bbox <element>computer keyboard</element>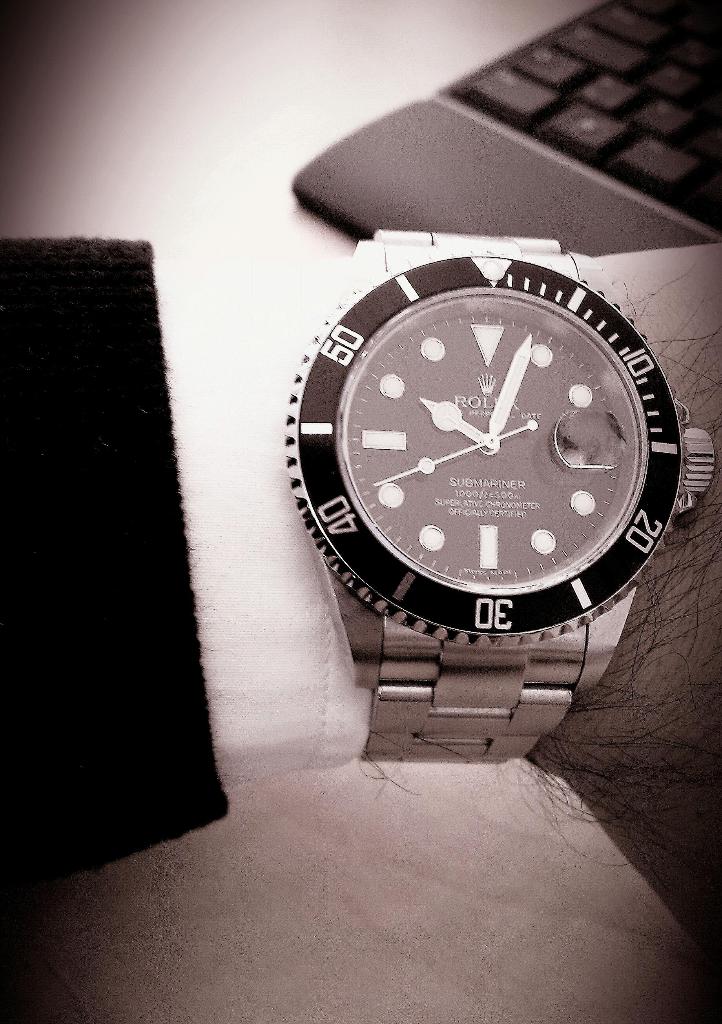
{"x1": 446, "y1": 0, "x2": 721, "y2": 237}
